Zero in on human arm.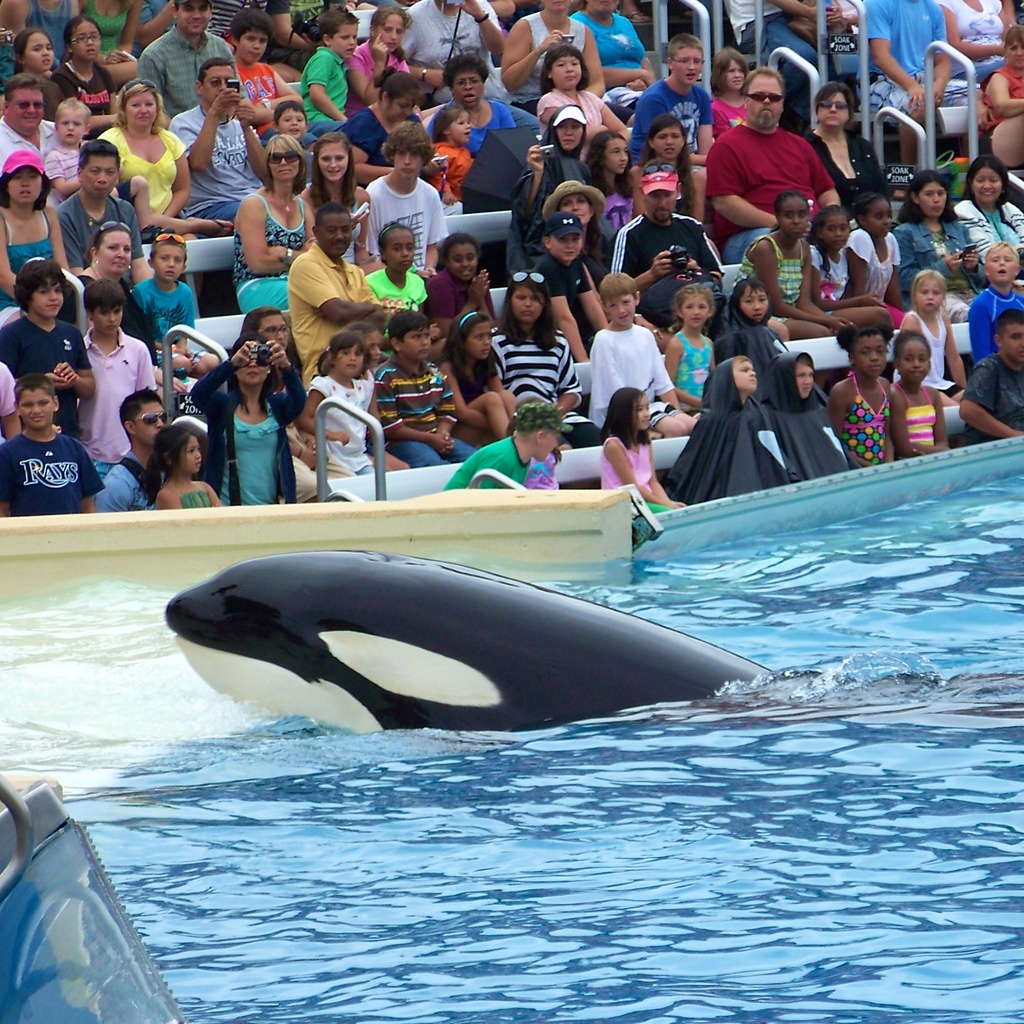
Zeroed in: {"left": 481, "top": 356, "right": 515, "bottom": 423}.
